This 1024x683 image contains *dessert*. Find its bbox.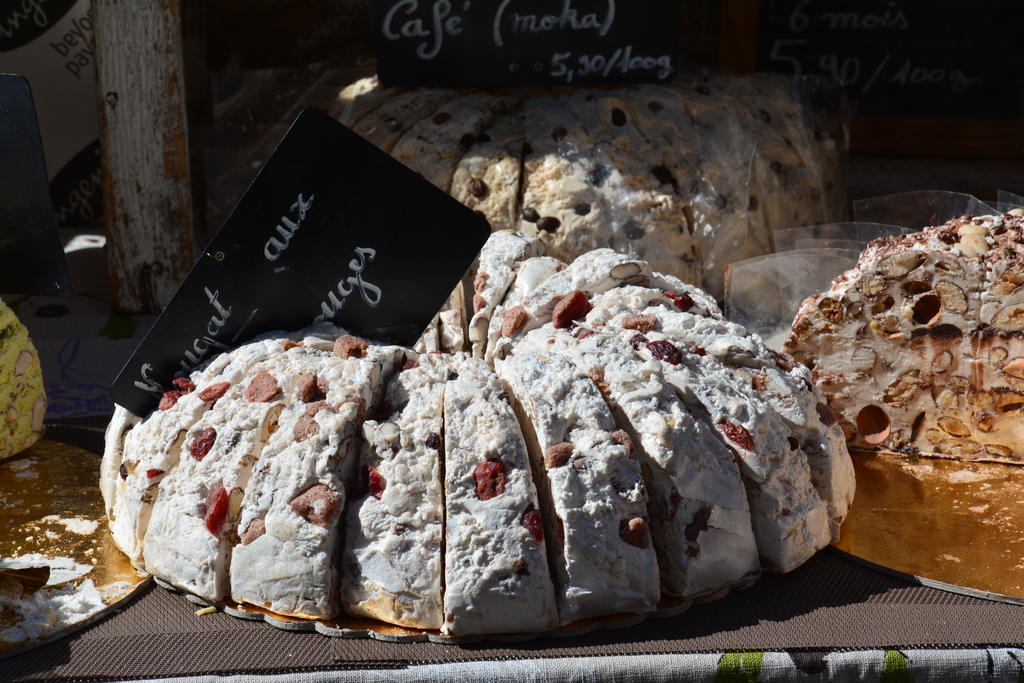
x1=786, y1=204, x2=1023, y2=604.
